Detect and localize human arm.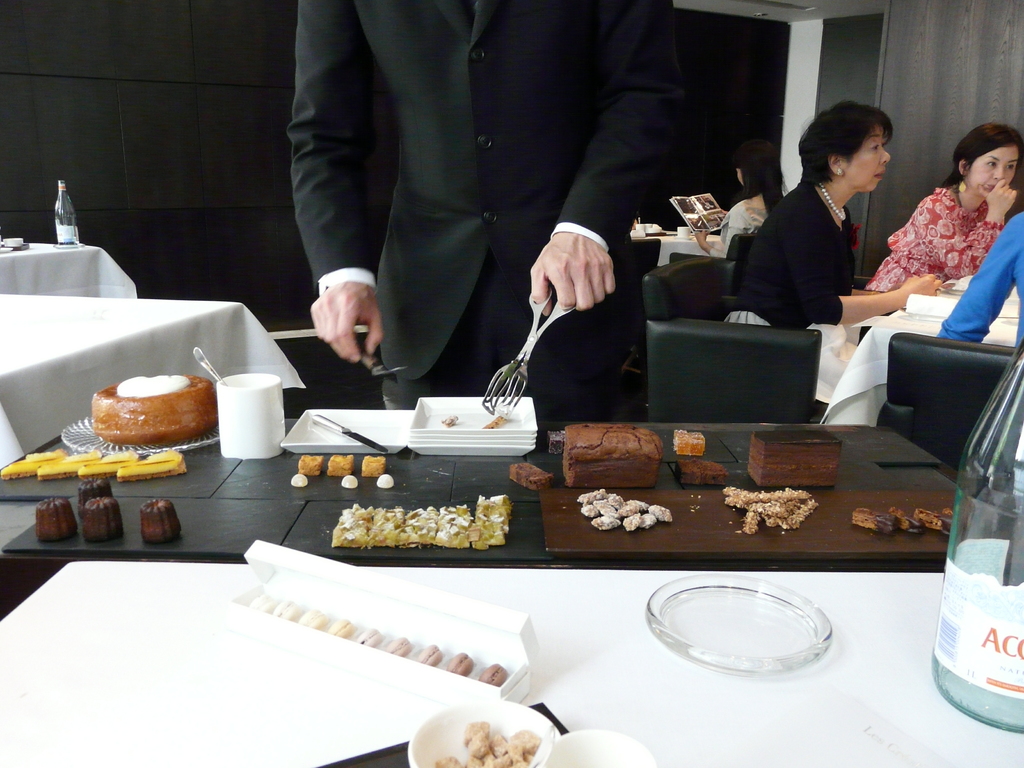
Localized at Rect(794, 207, 953, 328).
